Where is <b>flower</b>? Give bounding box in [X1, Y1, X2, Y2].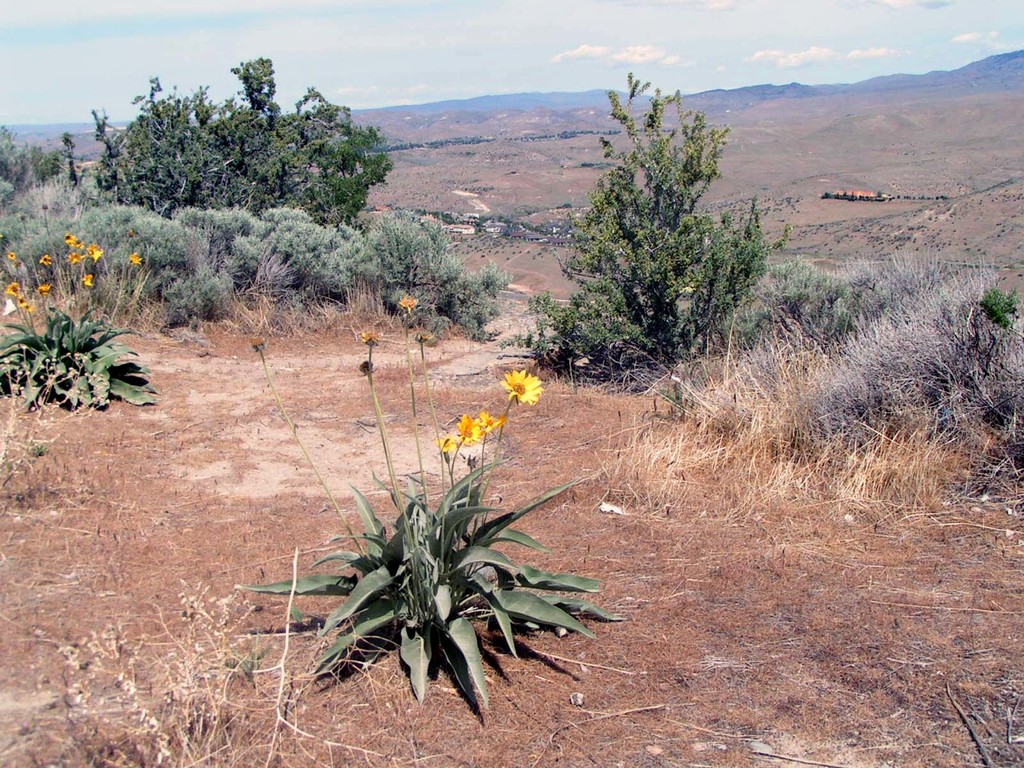
[25, 308, 30, 309].
